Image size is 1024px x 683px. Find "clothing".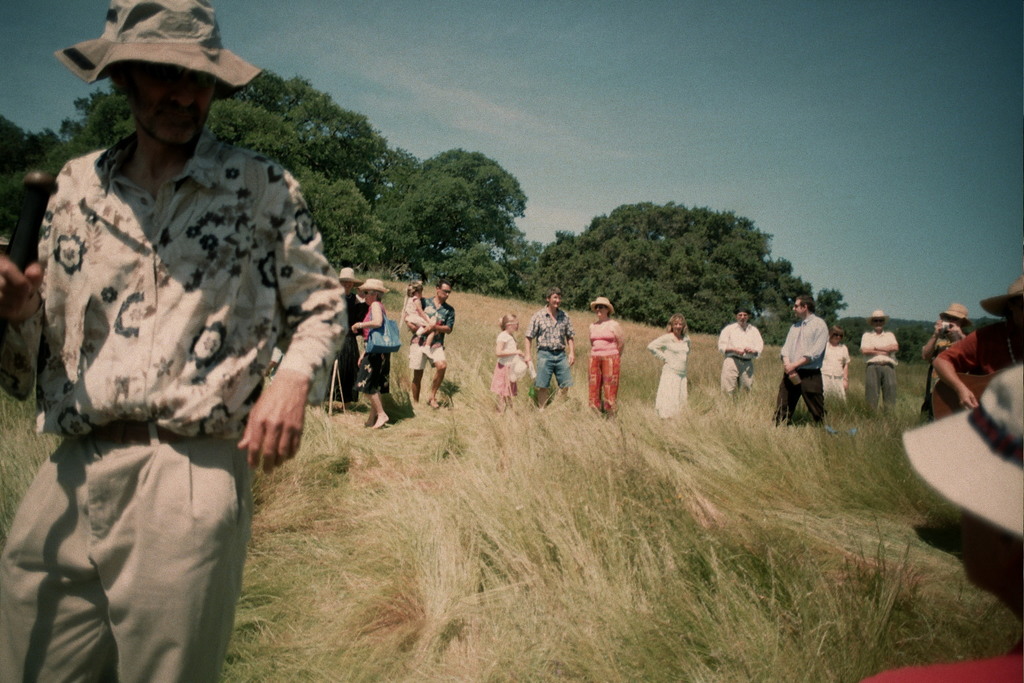
bbox=[917, 319, 1023, 425].
